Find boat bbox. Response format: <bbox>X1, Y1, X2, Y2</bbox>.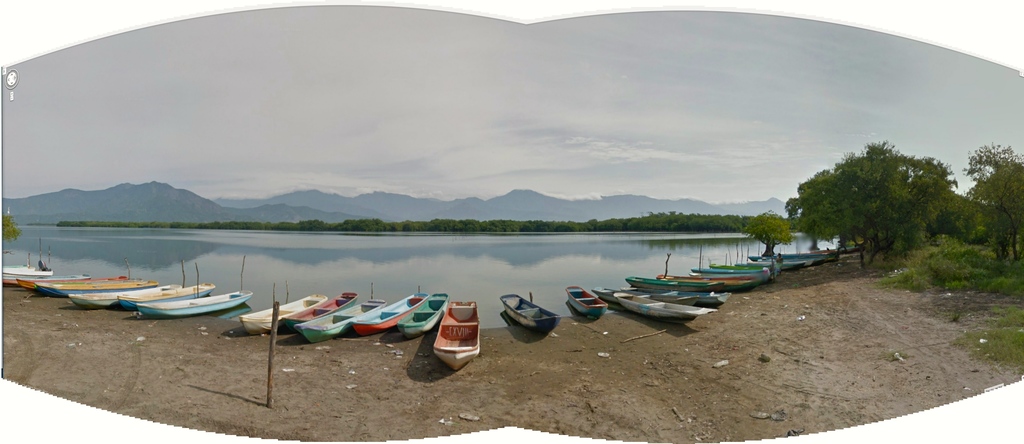
<bbox>634, 277, 705, 290</bbox>.
